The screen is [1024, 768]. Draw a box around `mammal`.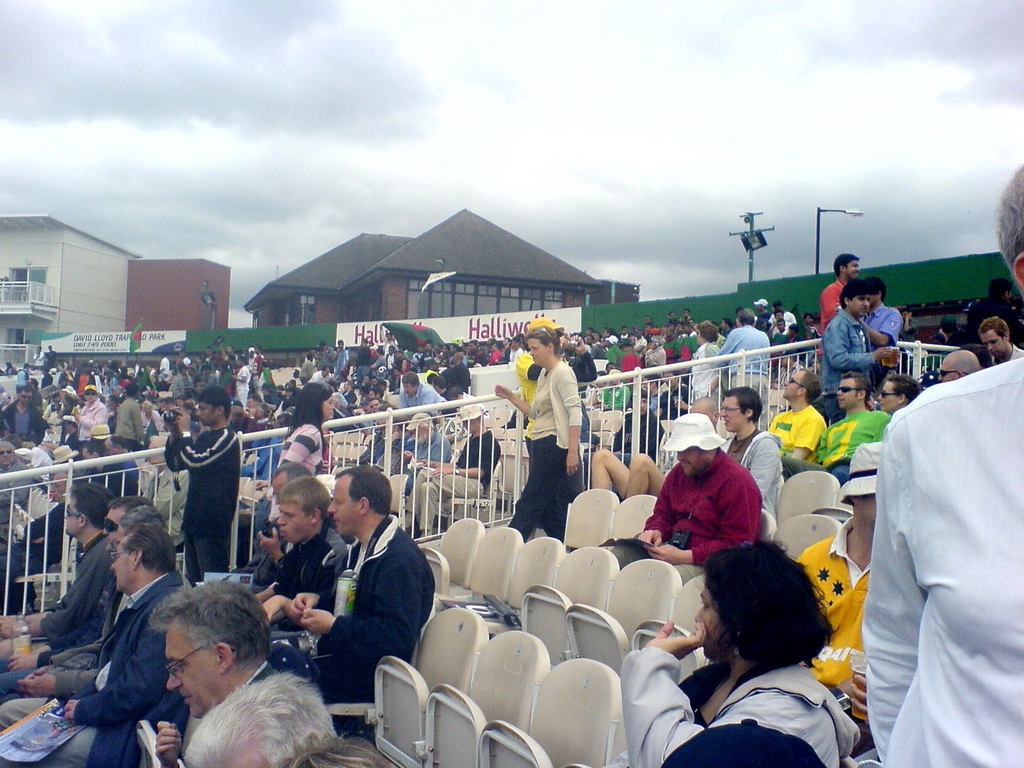
865,278,908,353.
